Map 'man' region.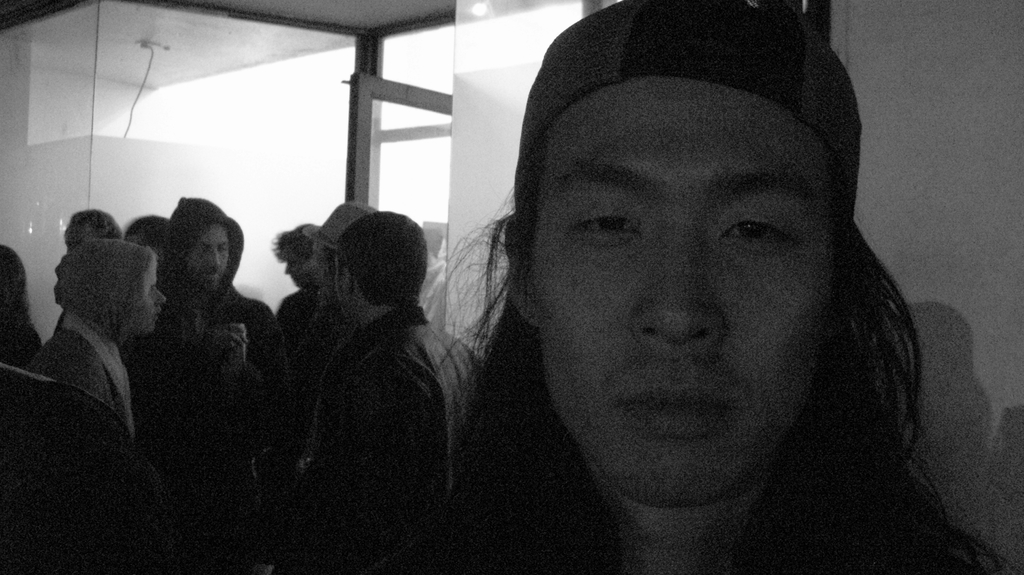
Mapped to detection(388, 0, 1015, 574).
